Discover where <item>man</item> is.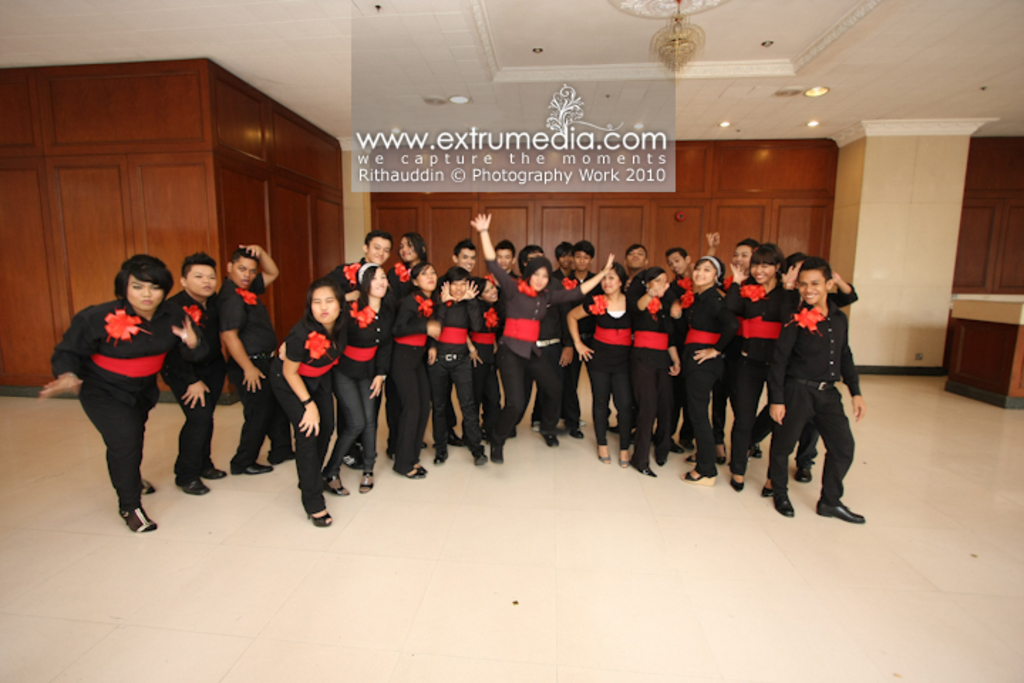
Discovered at {"left": 664, "top": 248, "right": 693, "bottom": 285}.
